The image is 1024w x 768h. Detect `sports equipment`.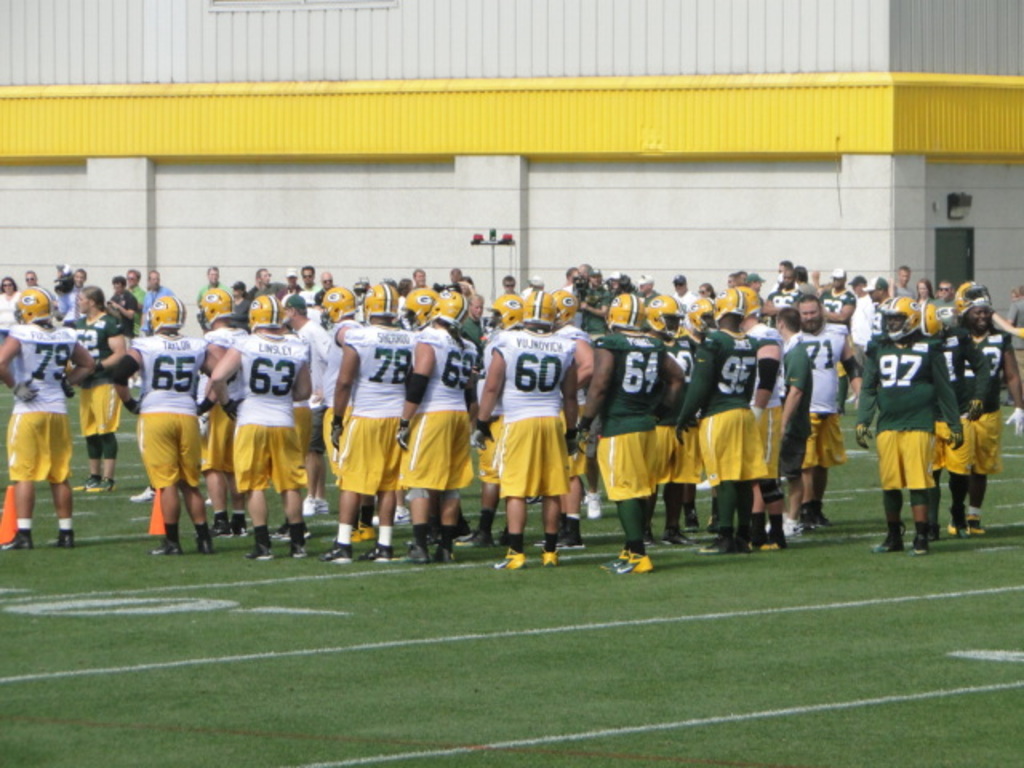
Detection: [13, 286, 54, 326].
